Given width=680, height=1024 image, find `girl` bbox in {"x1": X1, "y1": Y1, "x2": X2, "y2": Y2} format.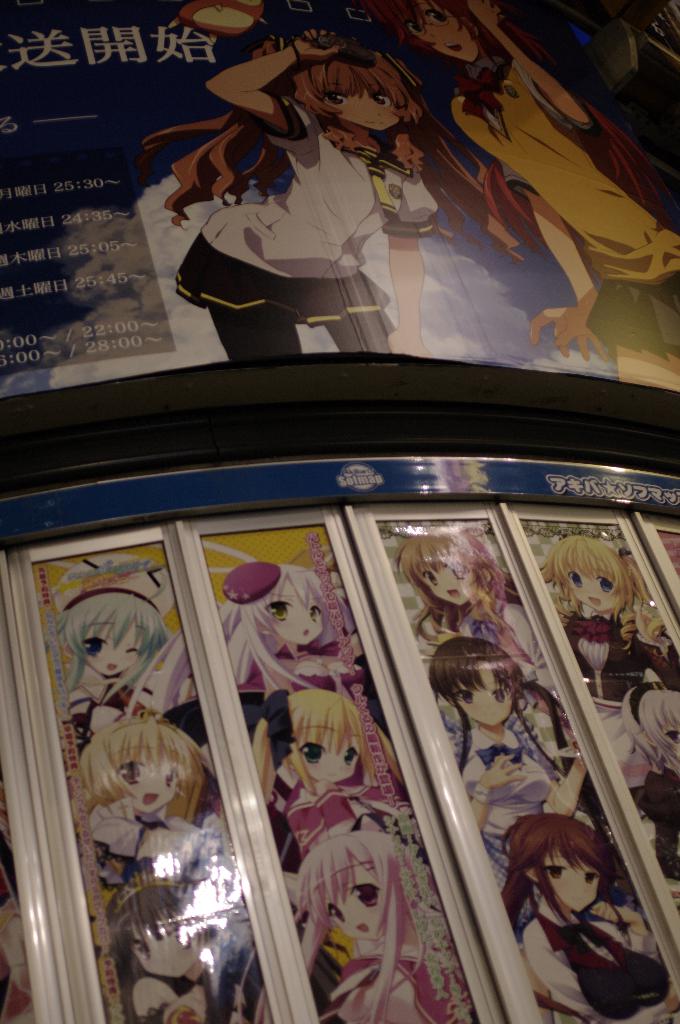
{"x1": 446, "y1": 634, "x2": 587, "y2": 834}.
